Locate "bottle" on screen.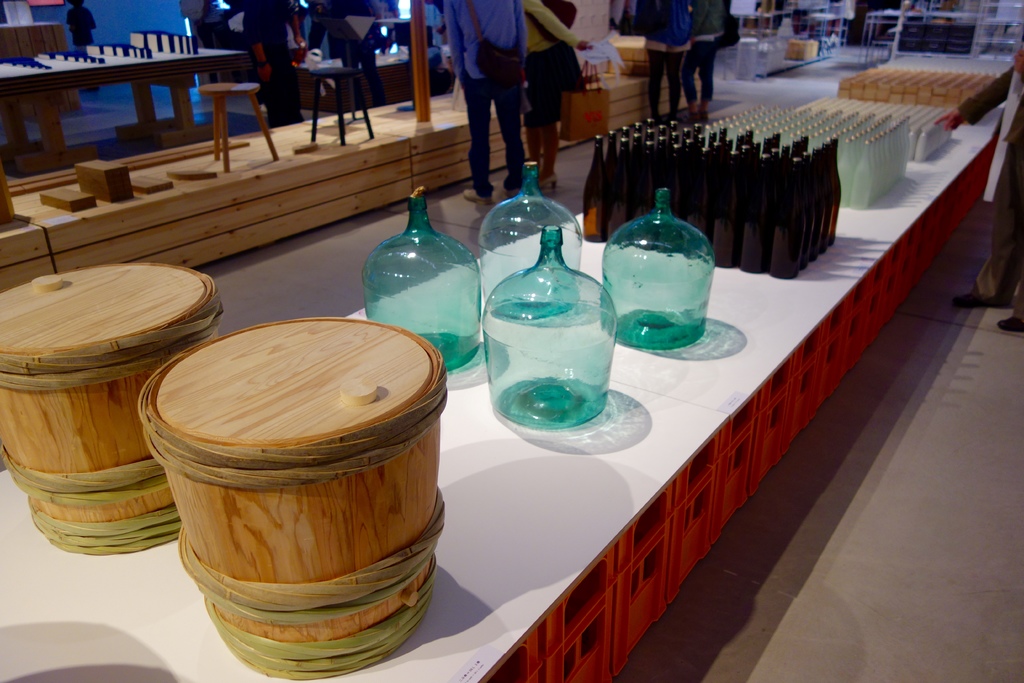
On screen at <box>649,138,669,208</box>.
